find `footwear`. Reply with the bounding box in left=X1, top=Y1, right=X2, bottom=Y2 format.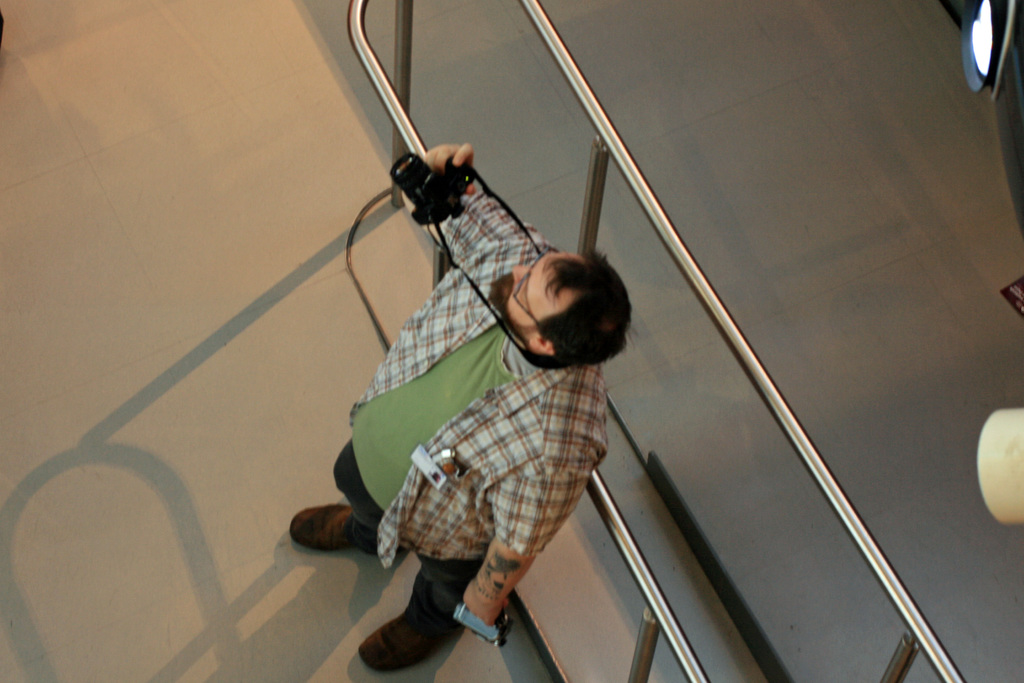
left=355, top=579, right=454, bottom=666.
